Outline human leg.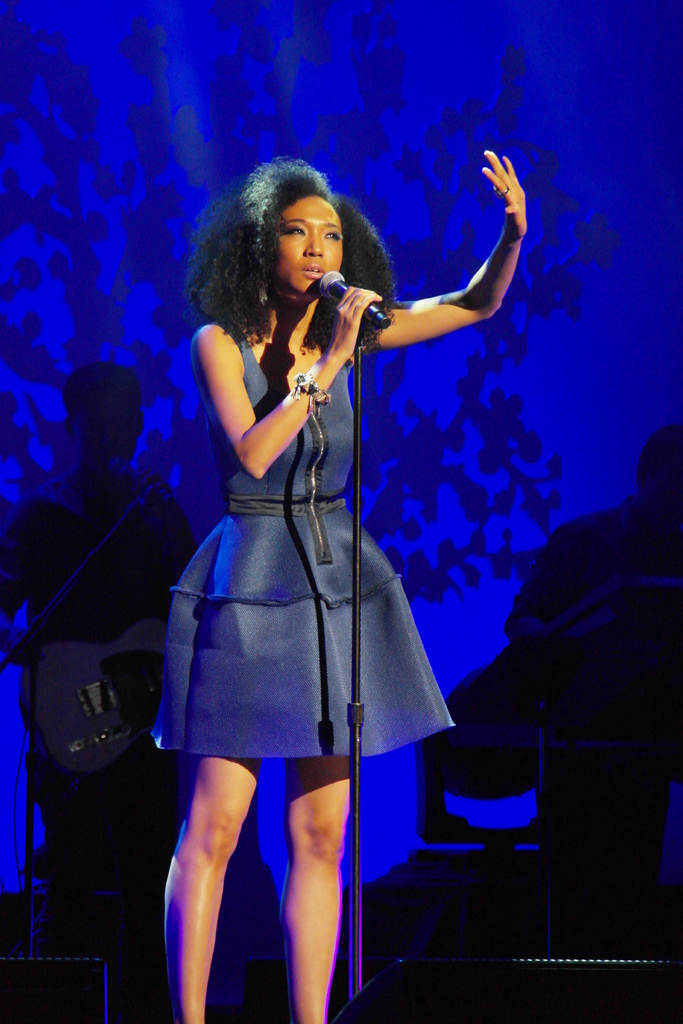
Outline: {"x1": 290, "y1": 741, "x2": 354, "y2": 1023}.
